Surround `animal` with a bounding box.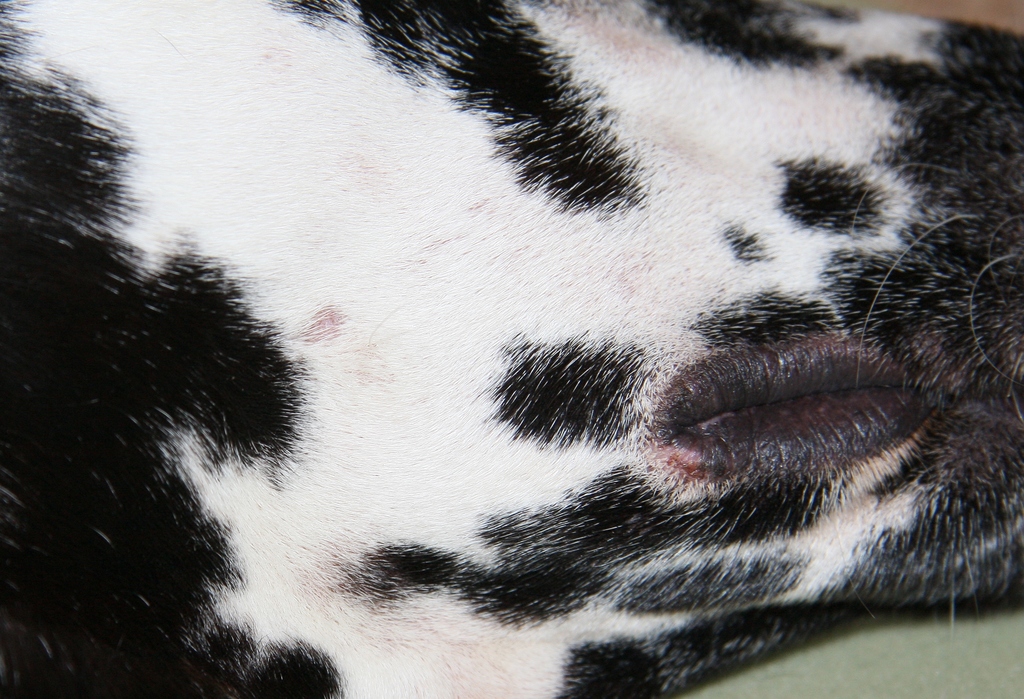
x1=0 y1=0 x2=1023 y2=698.
